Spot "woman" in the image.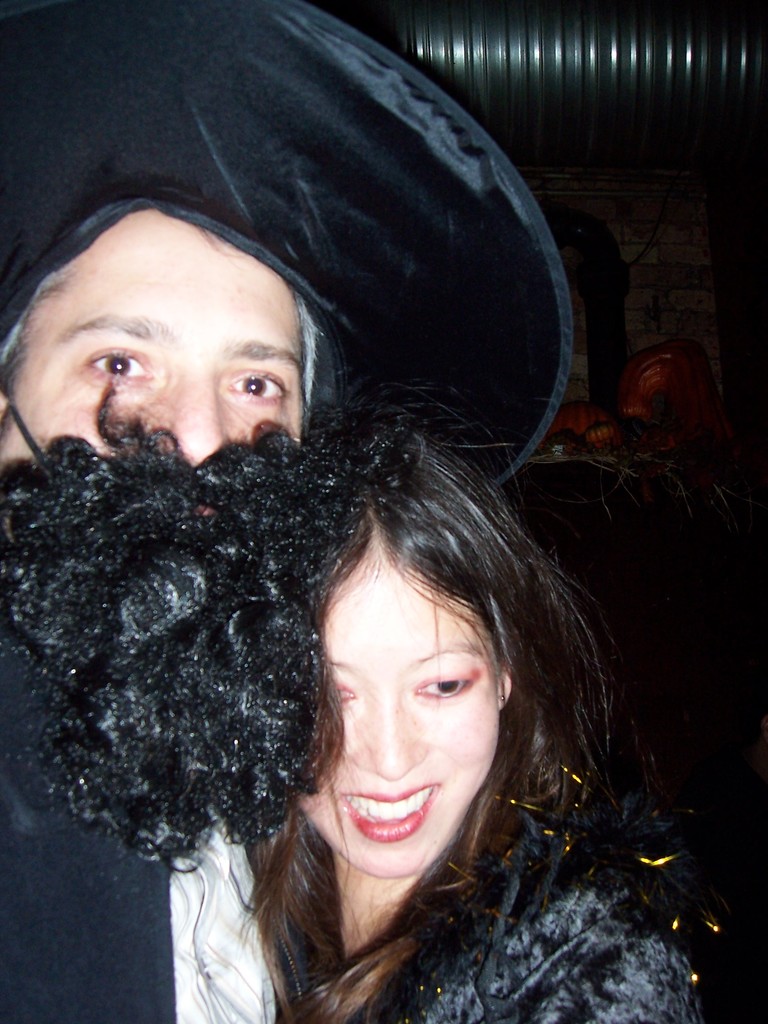
"woman" found at l=262, t=421, r=718, b=1023.
